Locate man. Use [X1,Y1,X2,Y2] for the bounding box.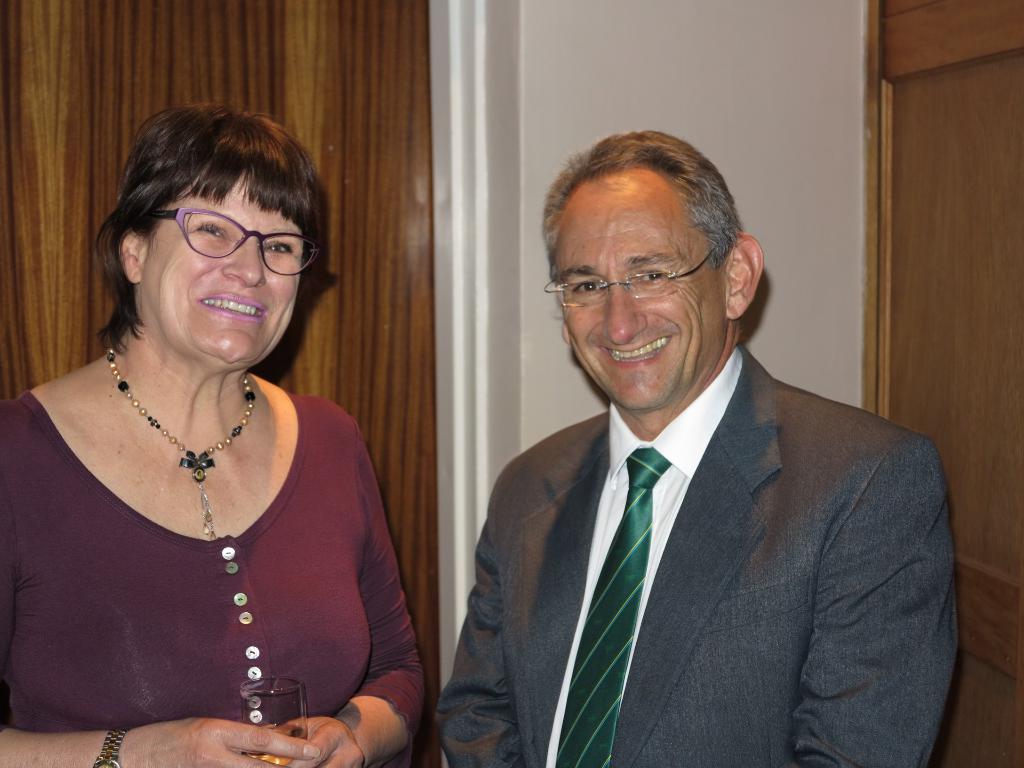
[437,129,964,767].
